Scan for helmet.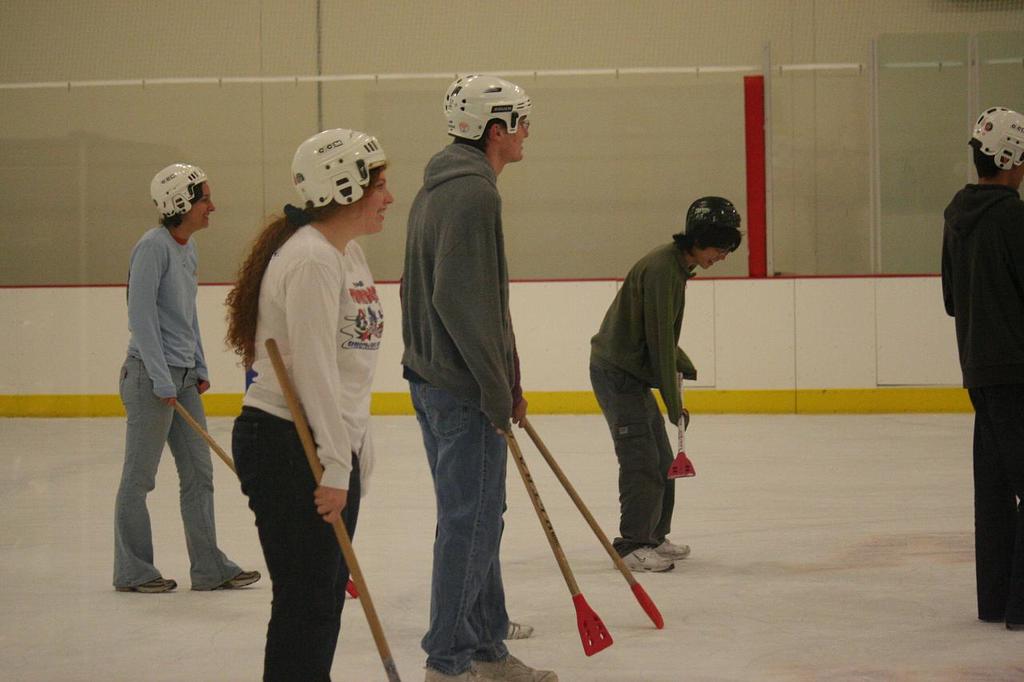
Scan result: l=291, t=126, r=390, b=217.
